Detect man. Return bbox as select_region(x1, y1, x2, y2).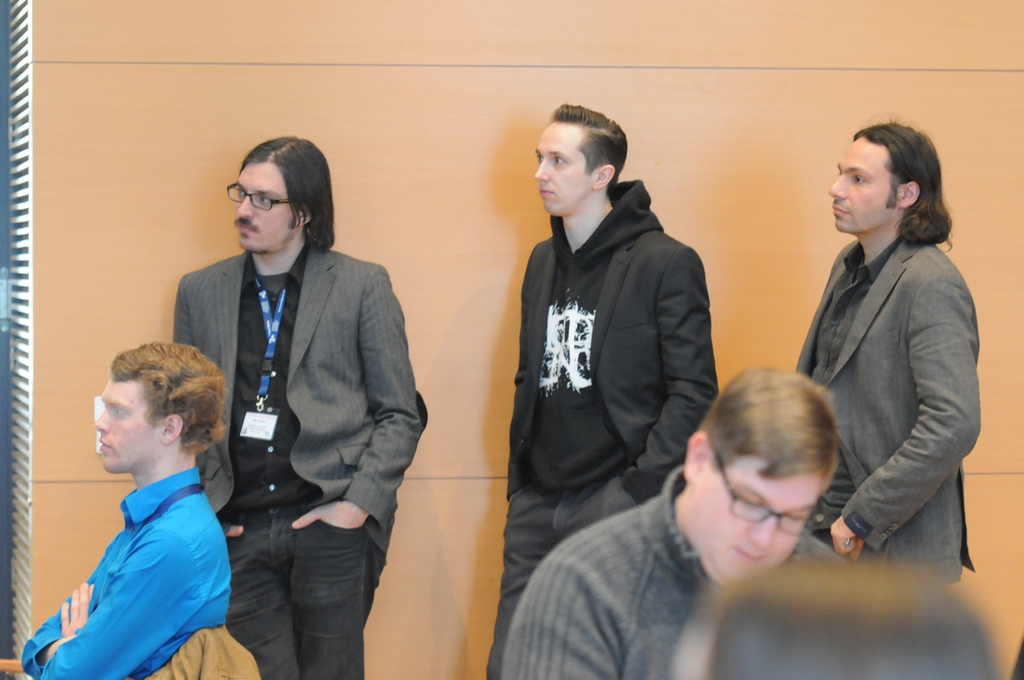
select_region(170, 136, 428, 679).
